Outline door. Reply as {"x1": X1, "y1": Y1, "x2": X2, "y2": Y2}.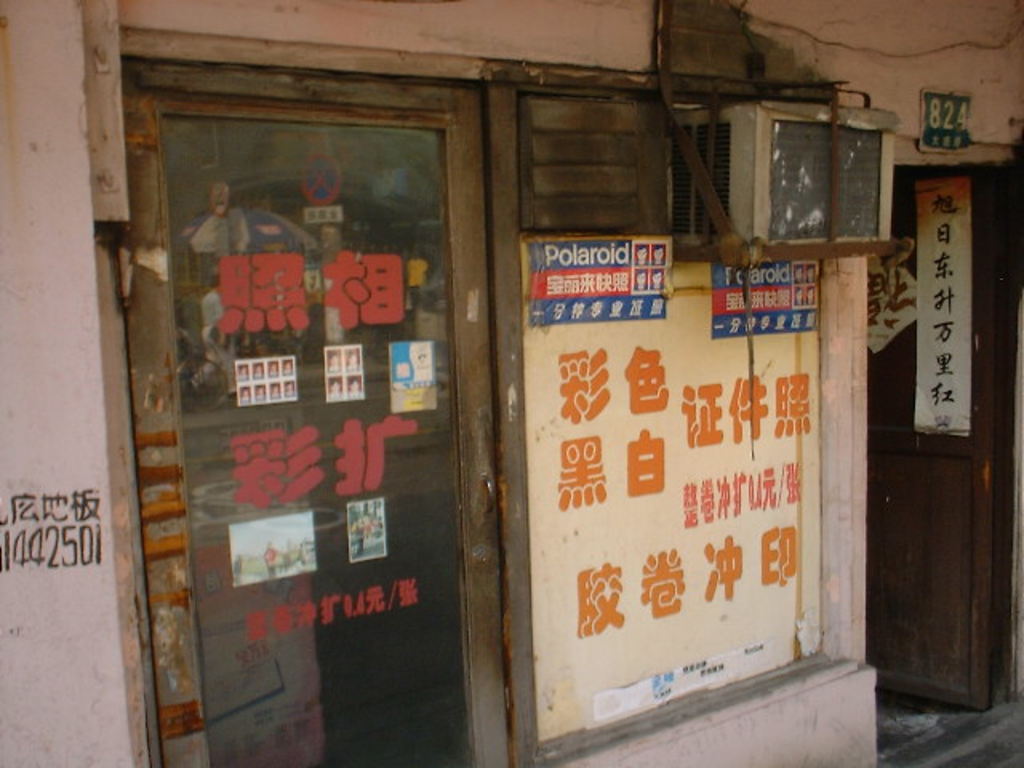
{"x1": 864, "y1": 168, "x2": 998, "y2": 709}.
